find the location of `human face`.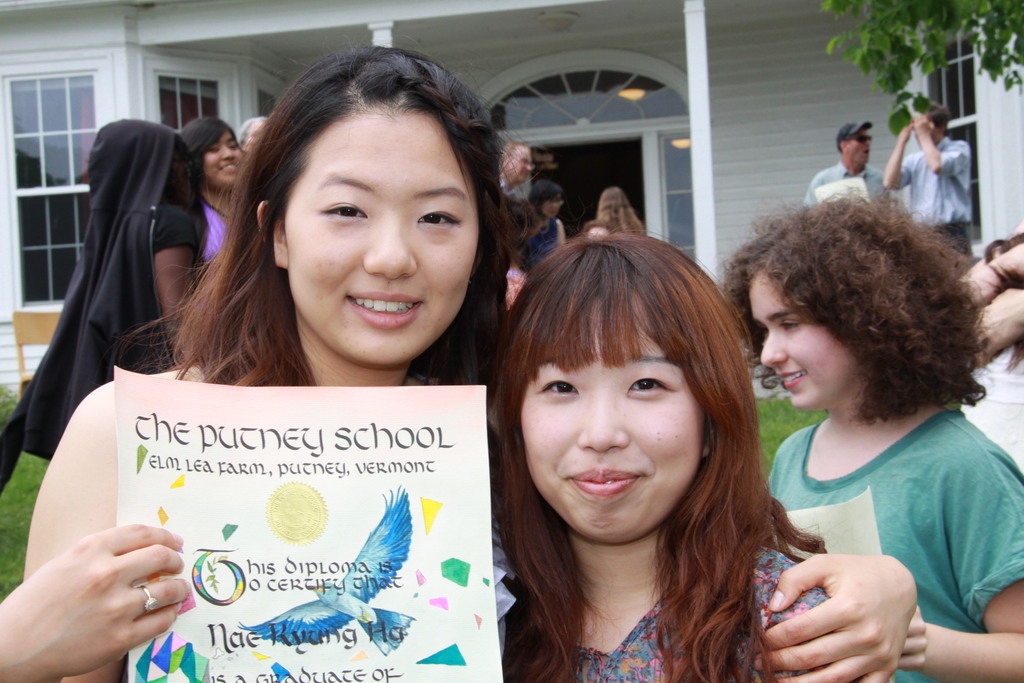
Location: {"x1": 848, "y1": 133, "x2": 874, "y2": 165}.
